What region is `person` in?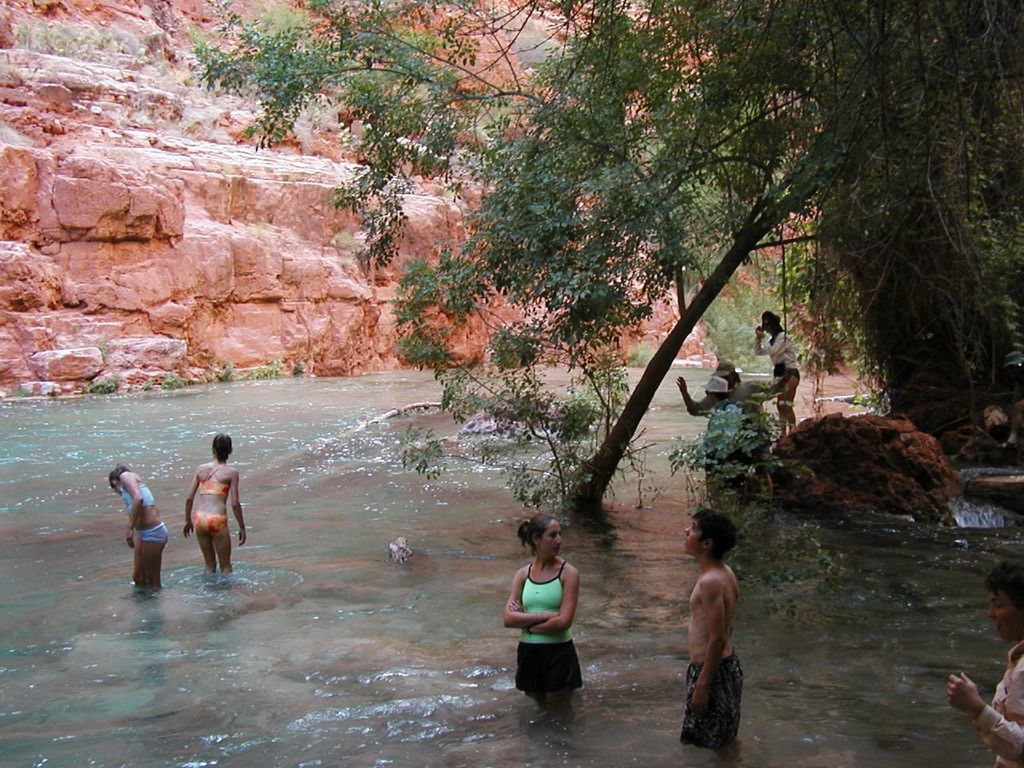
(754, 308, 802, 440).
